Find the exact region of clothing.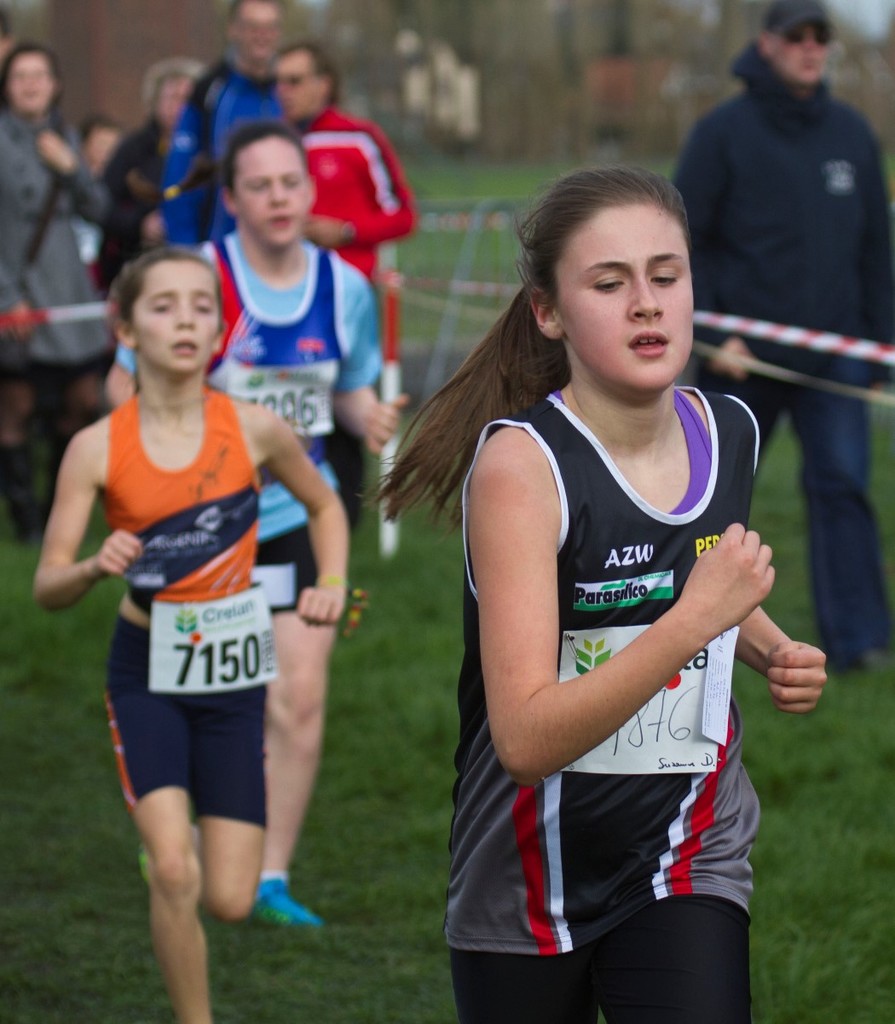
Exact region: BBox(673, 38, 894, 663).
